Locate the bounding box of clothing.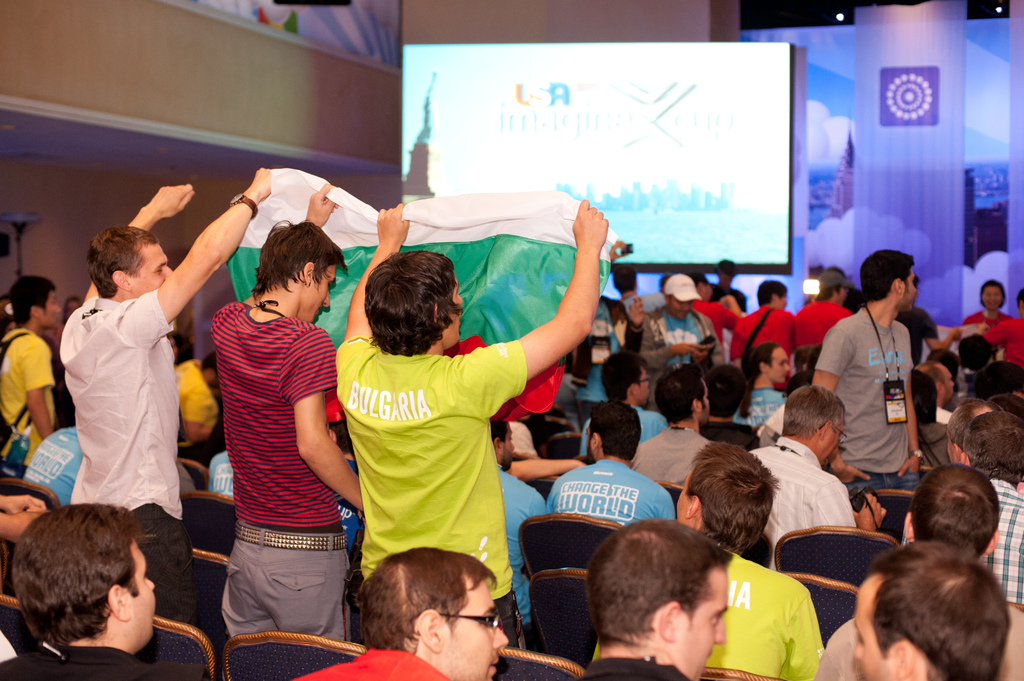
Bounding box: select_region(289, 643, 449, 680).
